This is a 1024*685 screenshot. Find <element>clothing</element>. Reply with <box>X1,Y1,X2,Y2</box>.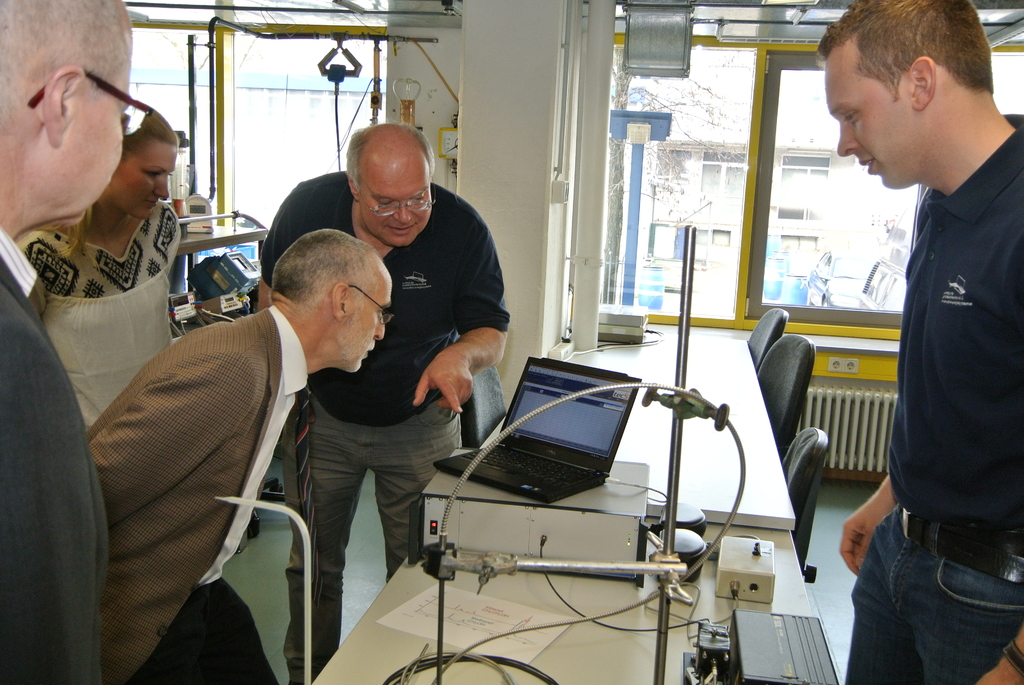
<box>0,224,111,684</box>.
